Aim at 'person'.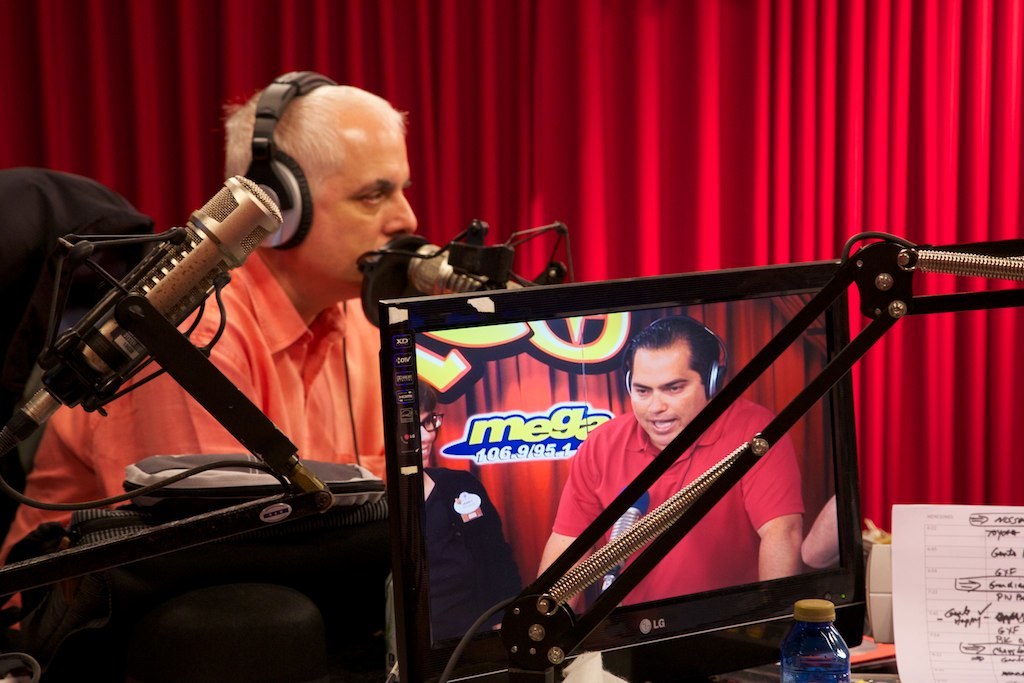
Aimed at box(547, 281, 873, 671).
